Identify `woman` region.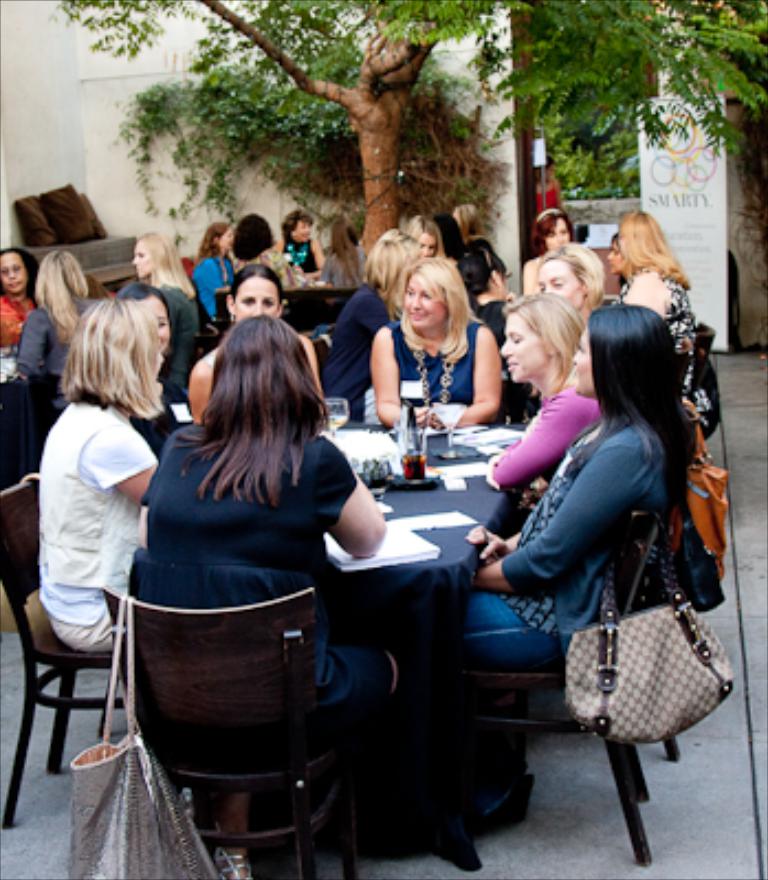
Region: bbox=(416, 222, 453, 268).
